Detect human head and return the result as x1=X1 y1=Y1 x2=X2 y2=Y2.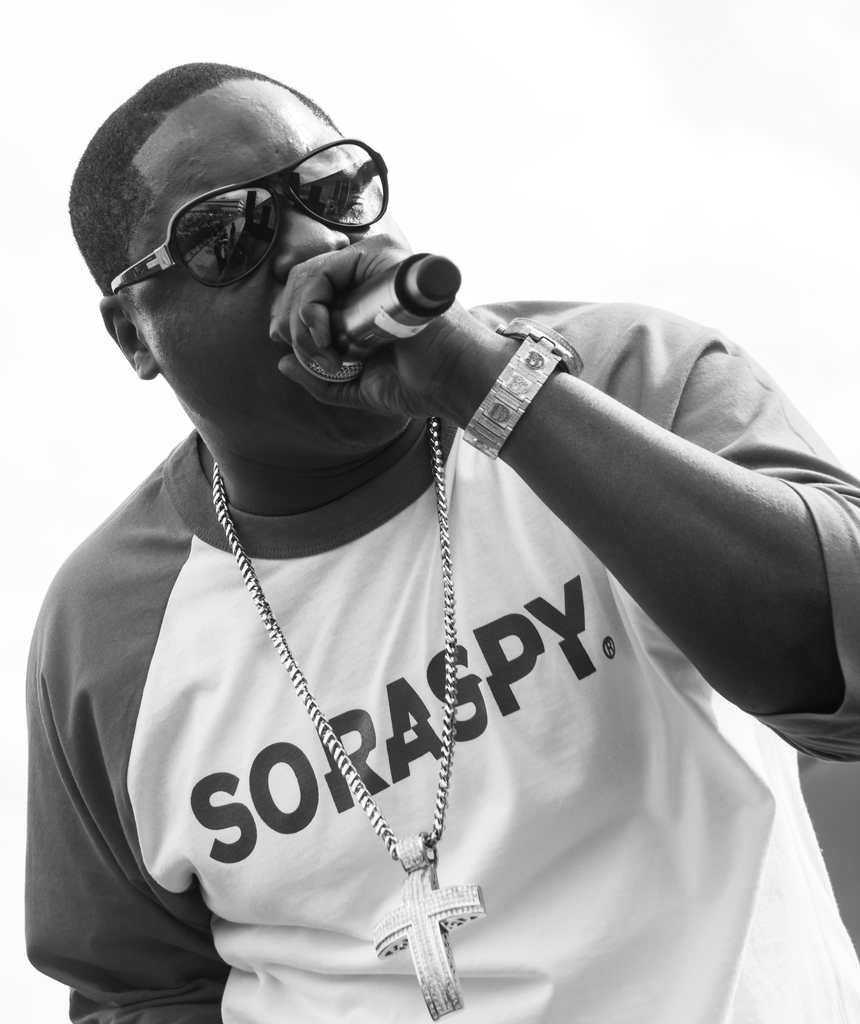
x1=85 y1=55 x2=416 y2=438.
